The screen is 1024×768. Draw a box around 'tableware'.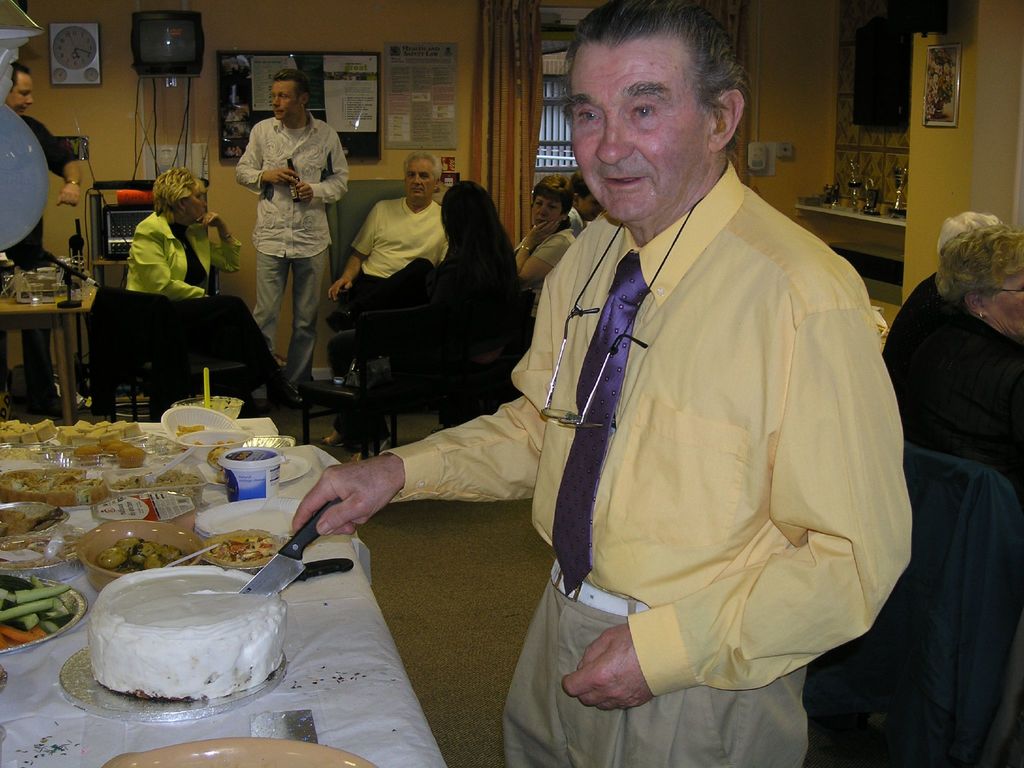
<bbox>0, 461, 117, 520</bbox>.
